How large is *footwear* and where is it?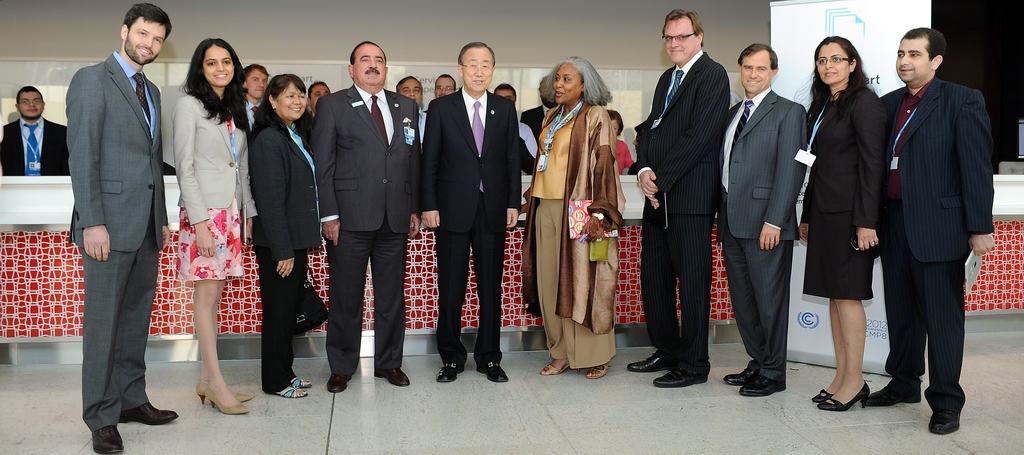
Bounding box: box(862, 372, 921, 403).
